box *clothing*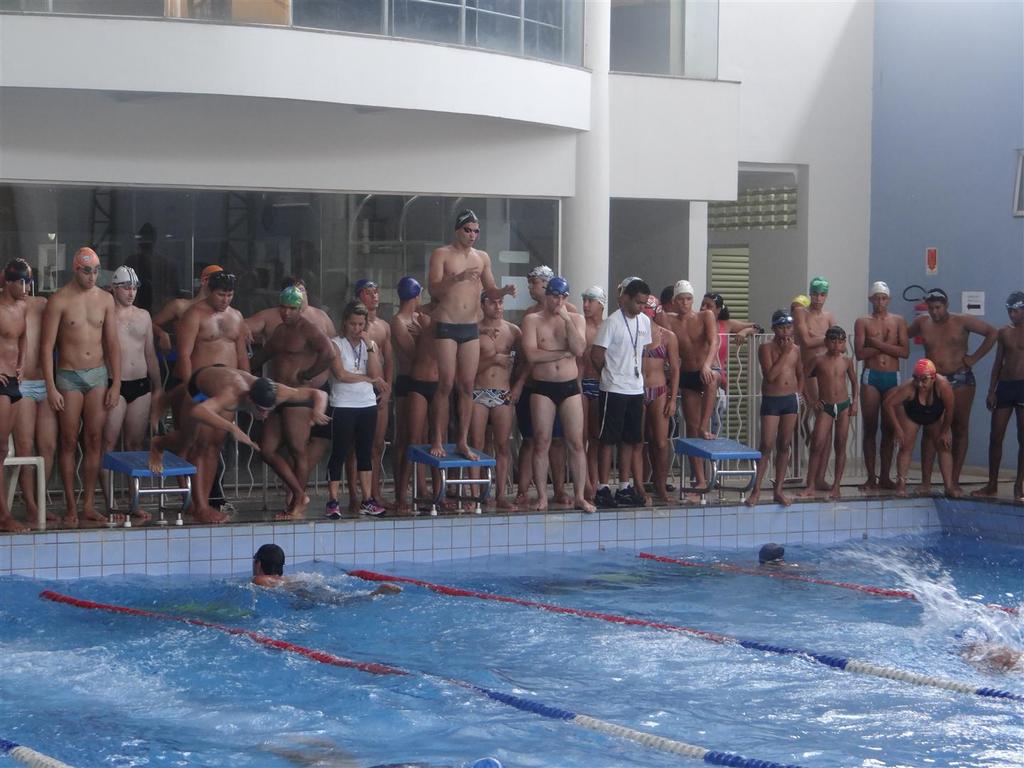
[934, 366, 974, 396]
